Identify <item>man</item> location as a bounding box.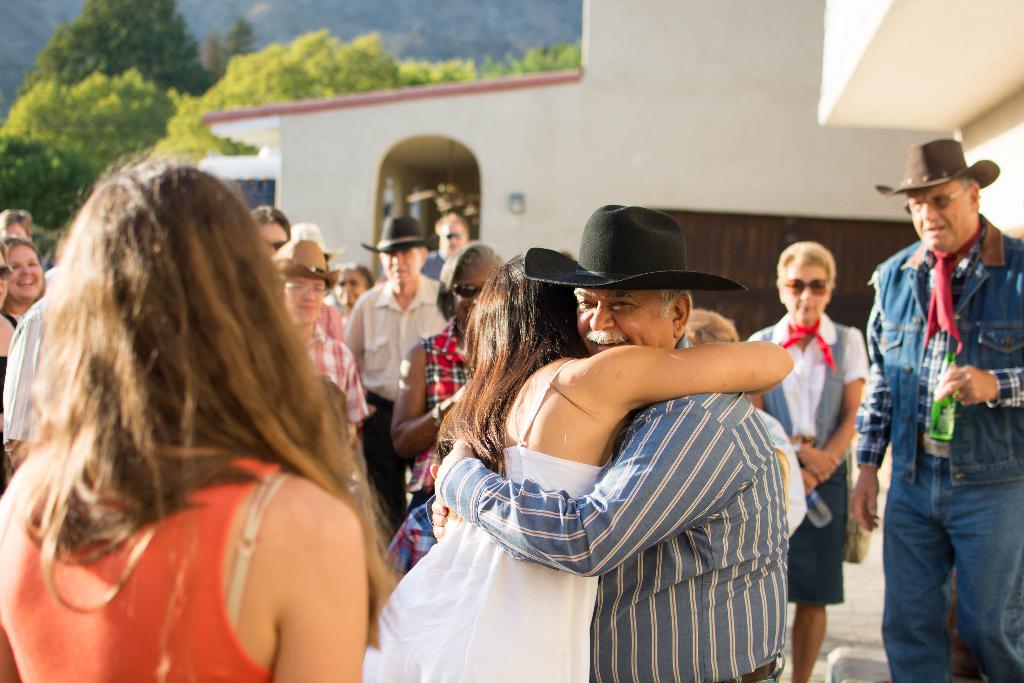
crop(342, 215, 454, 546).
